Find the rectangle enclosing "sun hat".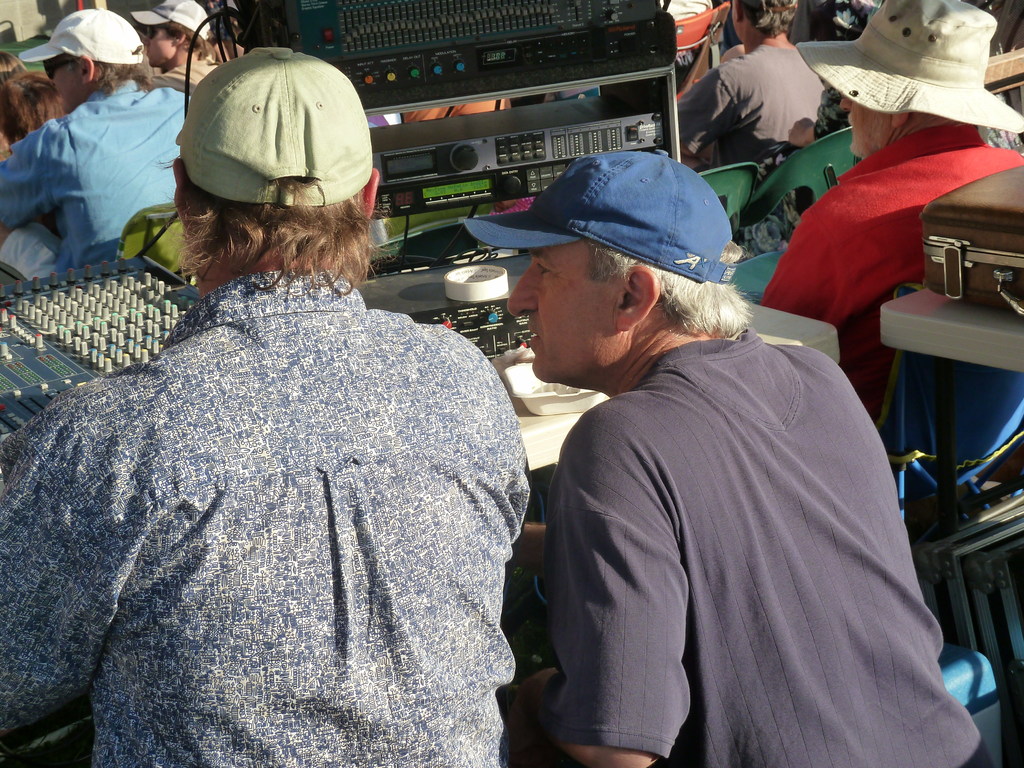
<region>133, 0, 223, 40</region>.
